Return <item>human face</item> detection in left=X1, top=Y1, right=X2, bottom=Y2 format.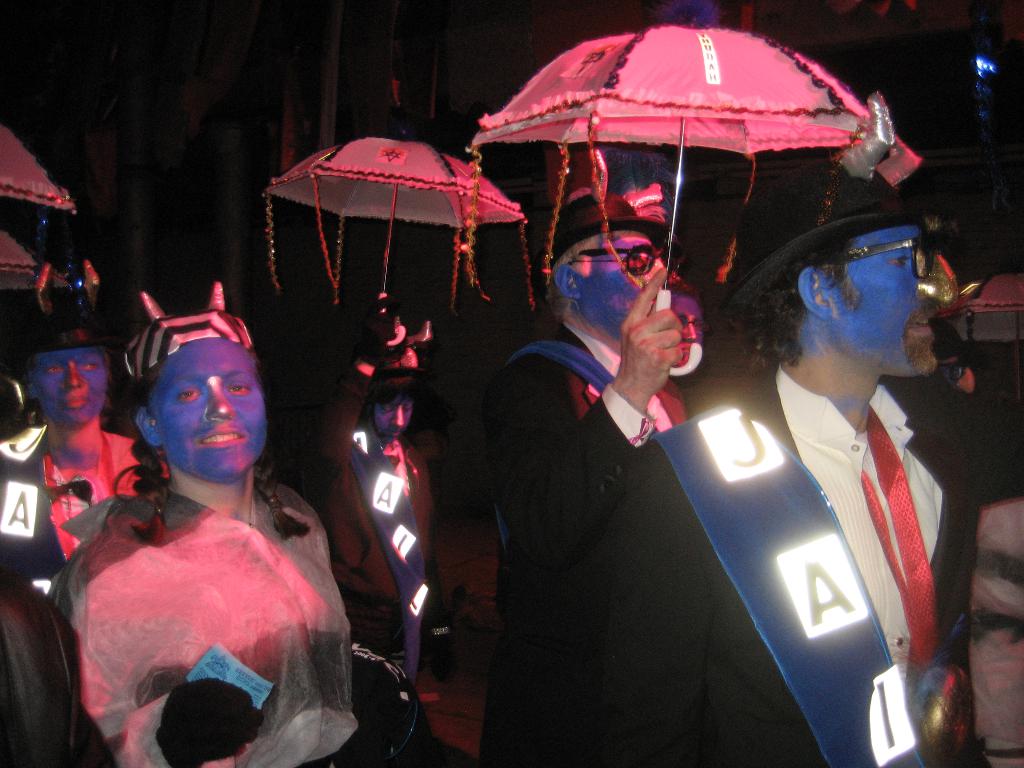
left=374, top=394, right=415, bottom=440.
